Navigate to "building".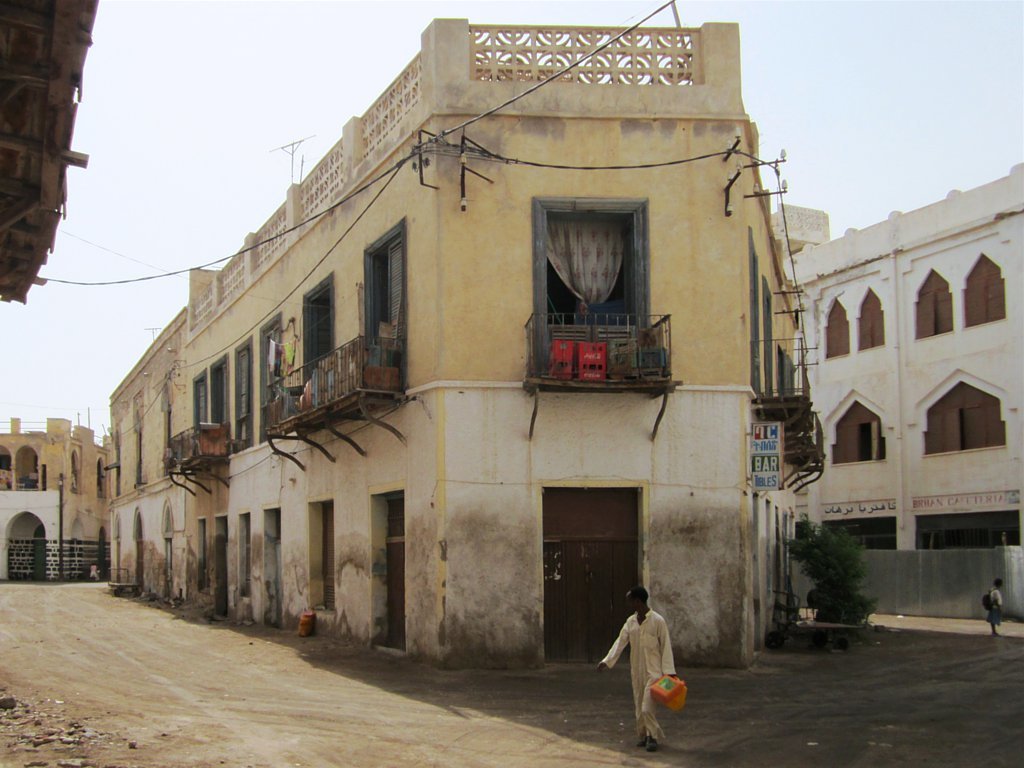
Navigation target: (x1=791, y1=165, x2=1023, y2=621).
